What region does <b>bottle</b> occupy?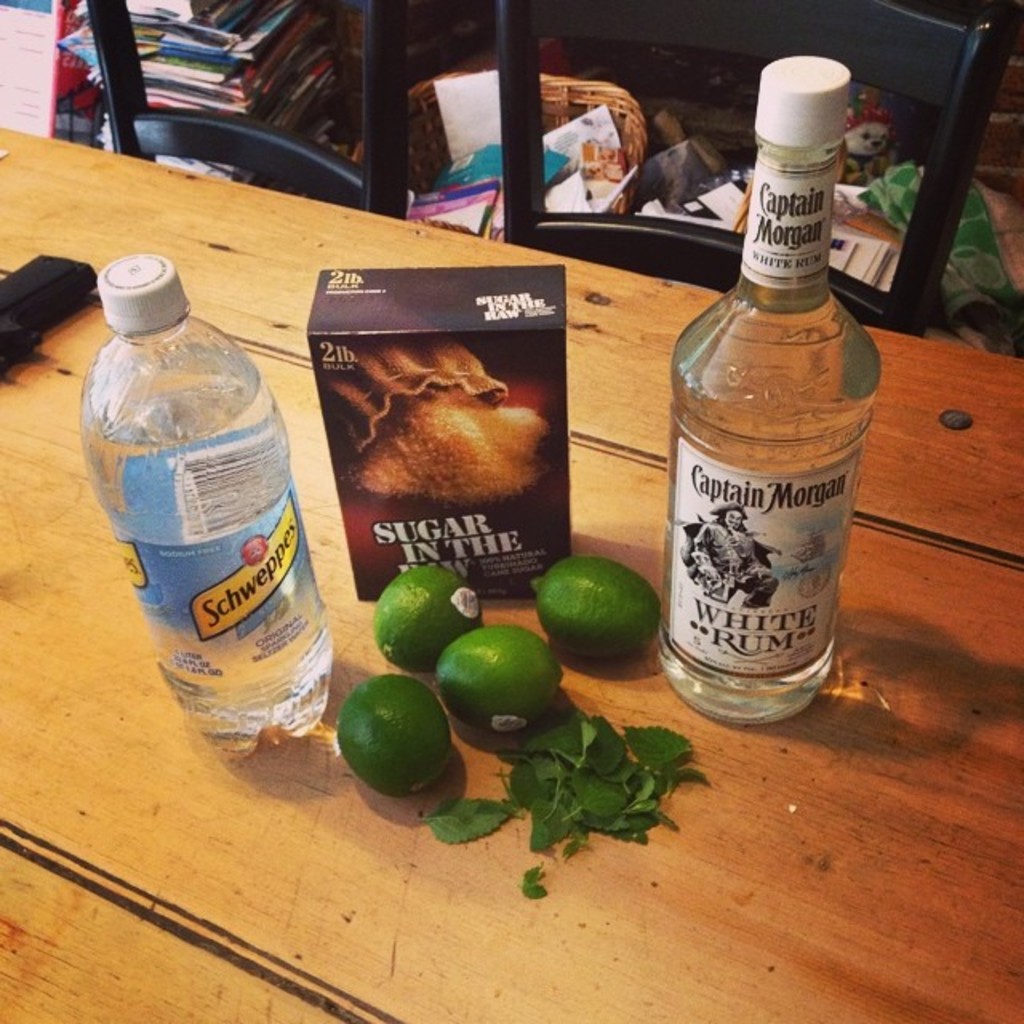
region(658, 139, 866, 725).
